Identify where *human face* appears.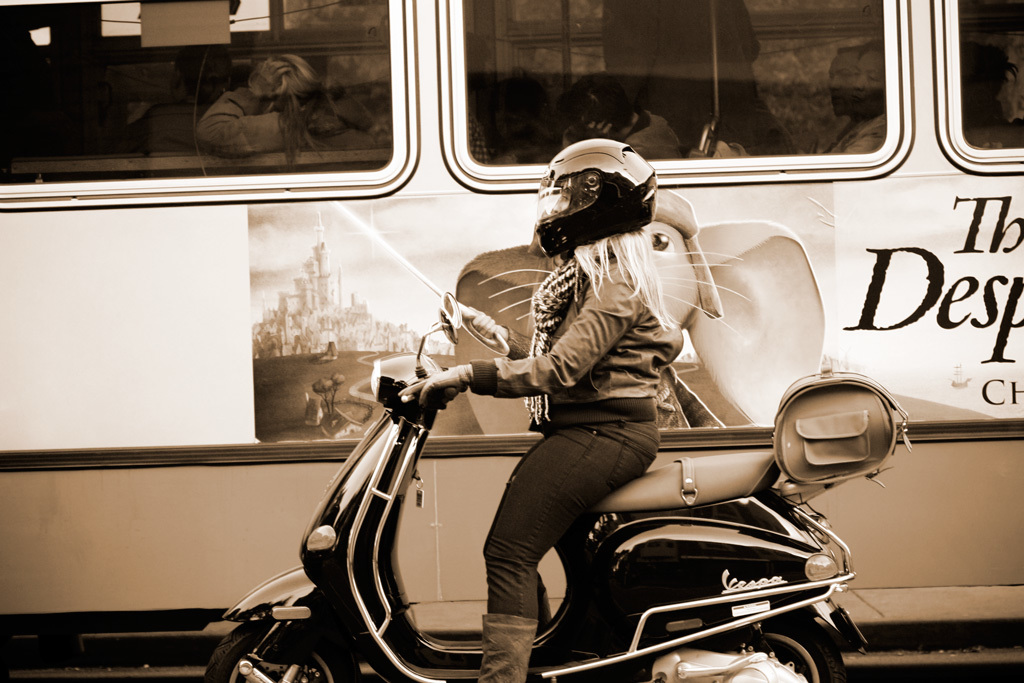
Appears at <bbox>263, 70, 316, 118</bbox>.
